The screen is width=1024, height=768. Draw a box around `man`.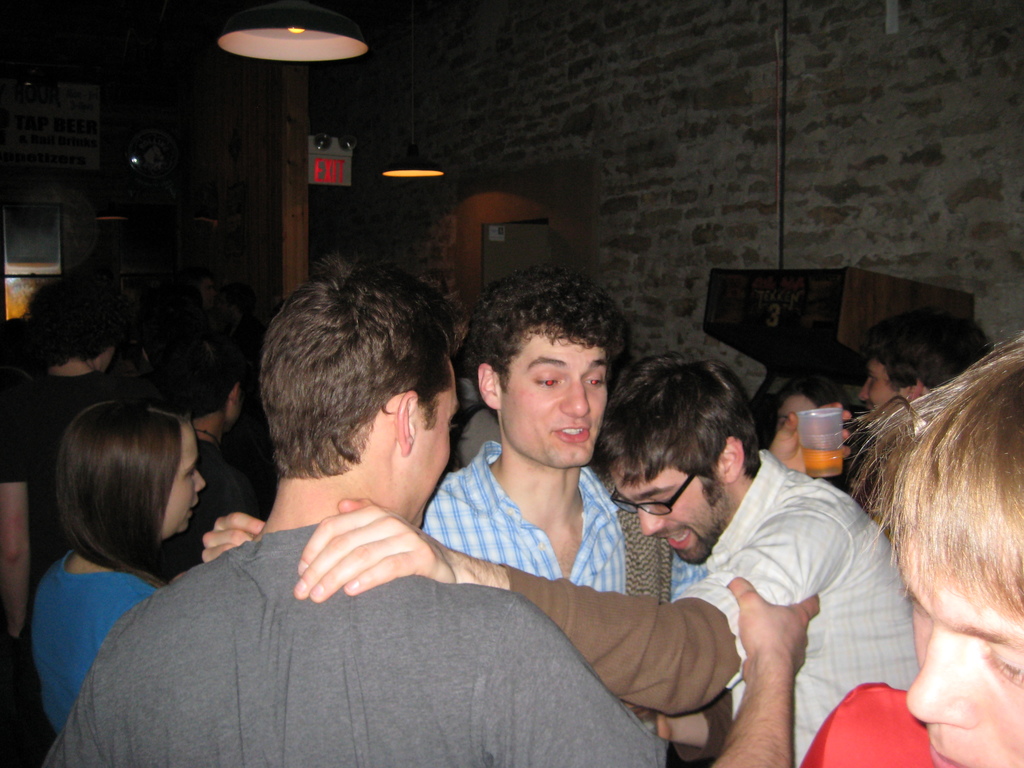
box=[415, 271, 694, 753].
